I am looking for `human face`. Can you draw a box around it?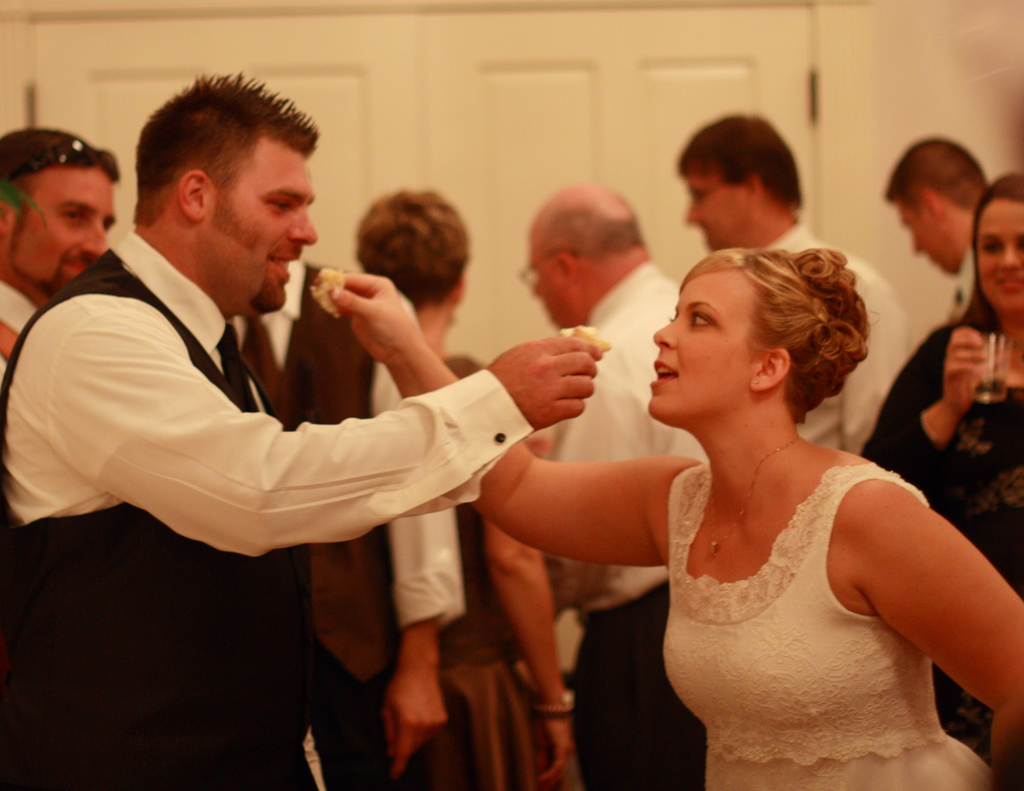
Sure, the bounding box is [x1=4, y1=175, x2=115, y2=285].
